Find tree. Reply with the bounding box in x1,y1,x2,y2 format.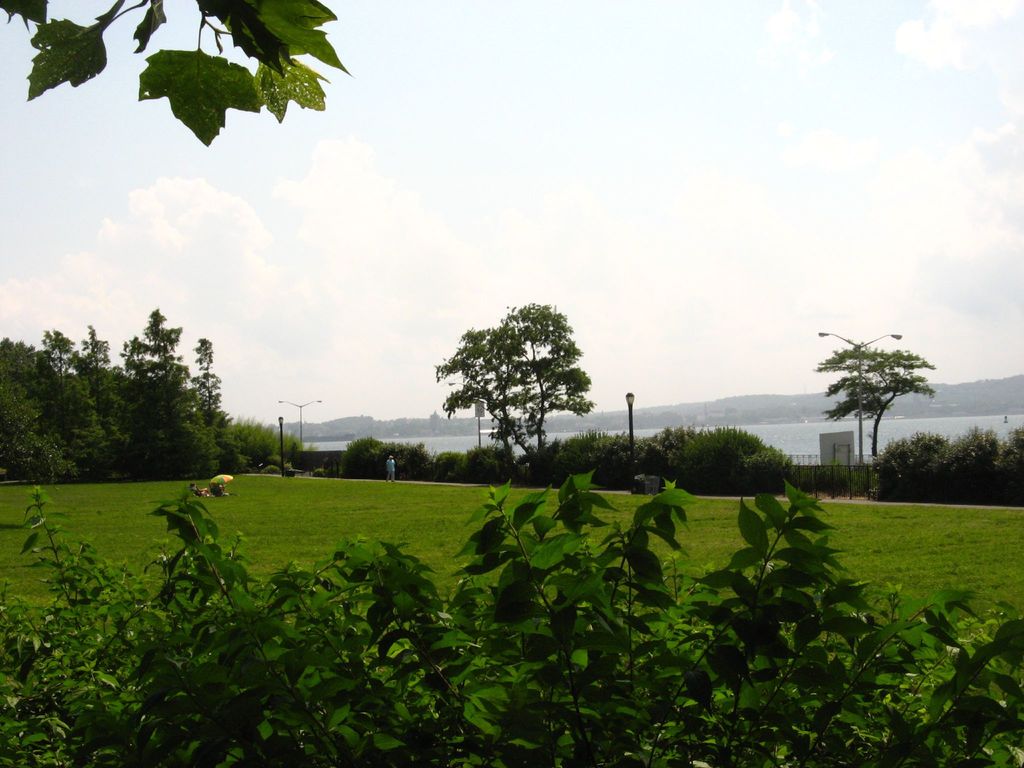
0,479,1023,767.
